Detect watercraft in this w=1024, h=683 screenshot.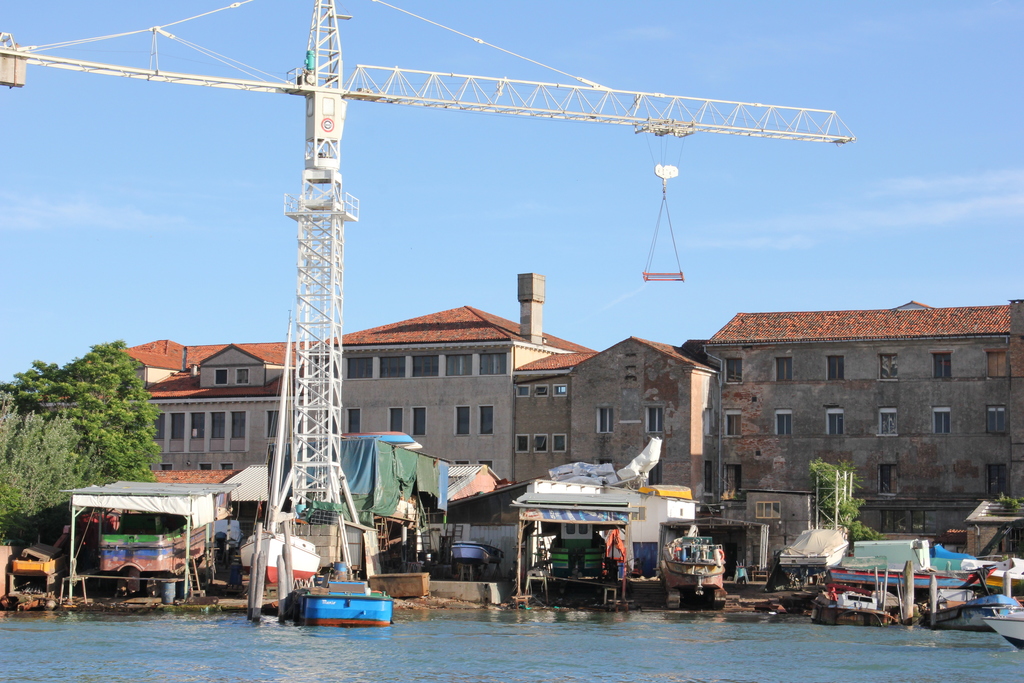
Detection: bbox(289, 577, 395, 641).
